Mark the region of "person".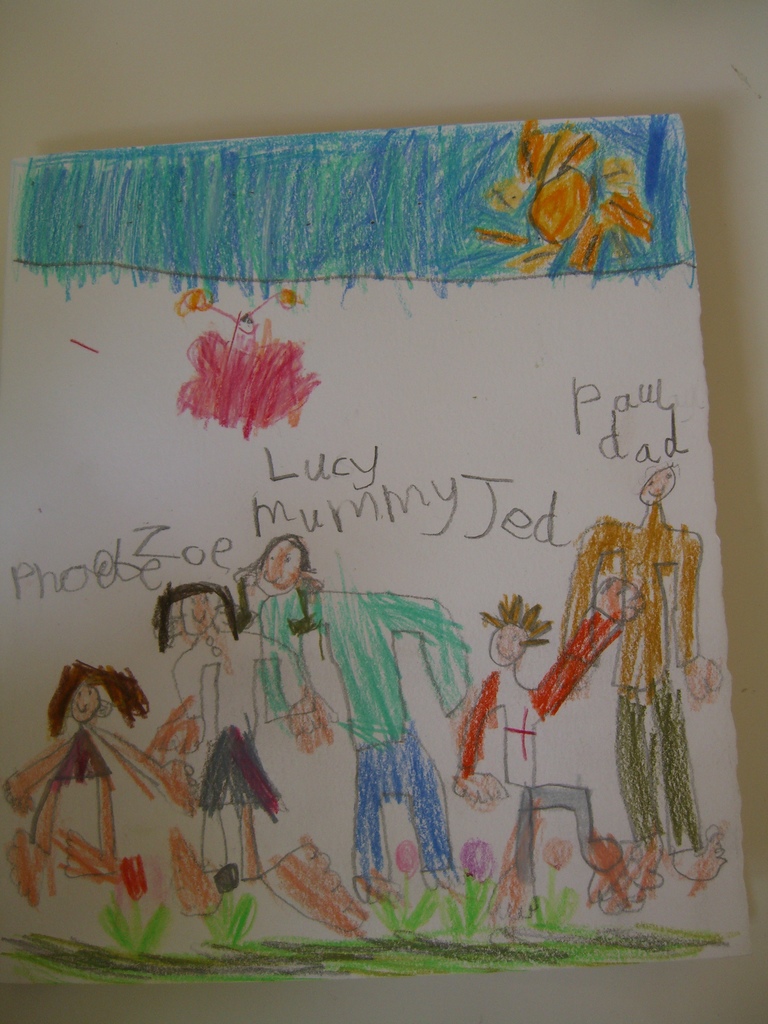
Region: (left=27, top=634, right=149, bottom=909).
